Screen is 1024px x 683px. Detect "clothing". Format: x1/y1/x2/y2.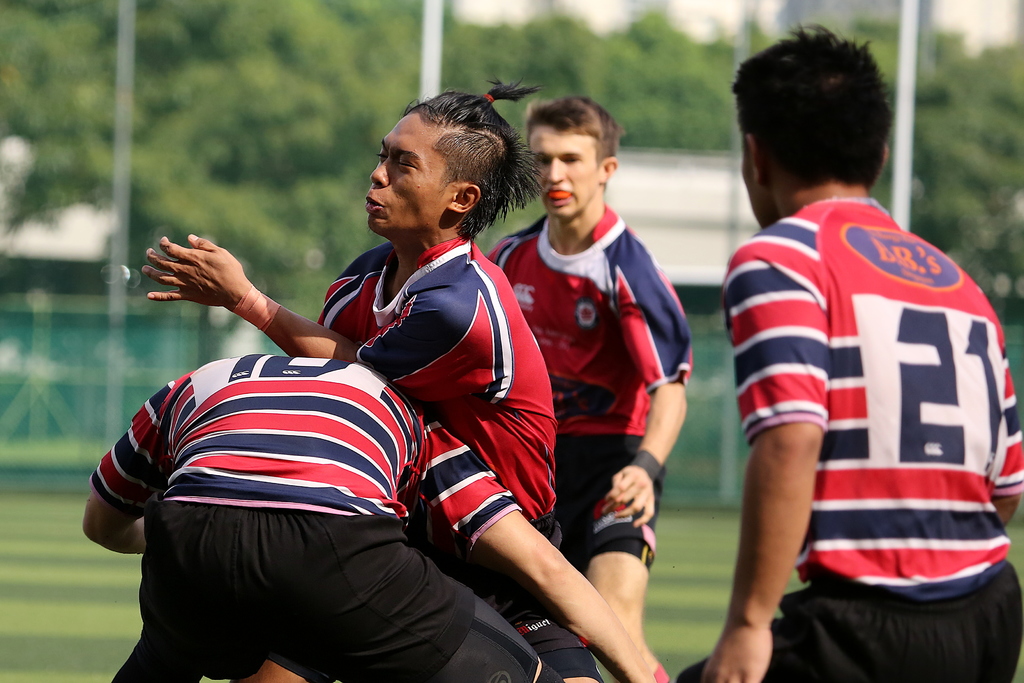
105/349/556/682.
